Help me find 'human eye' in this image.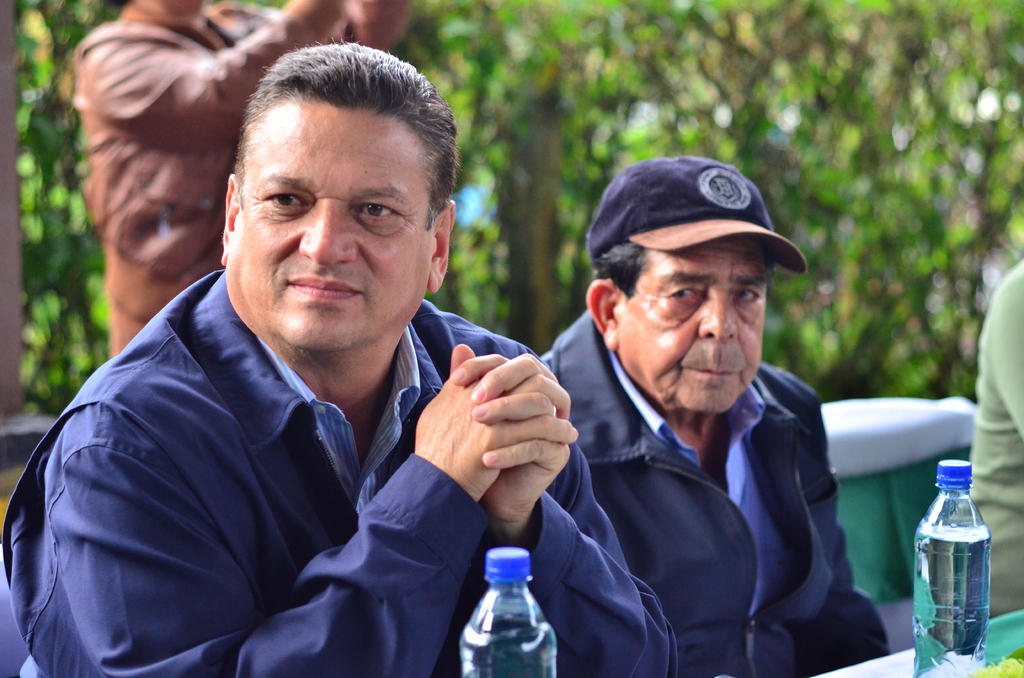
Found it: box=[666, 278, 703, 299].
